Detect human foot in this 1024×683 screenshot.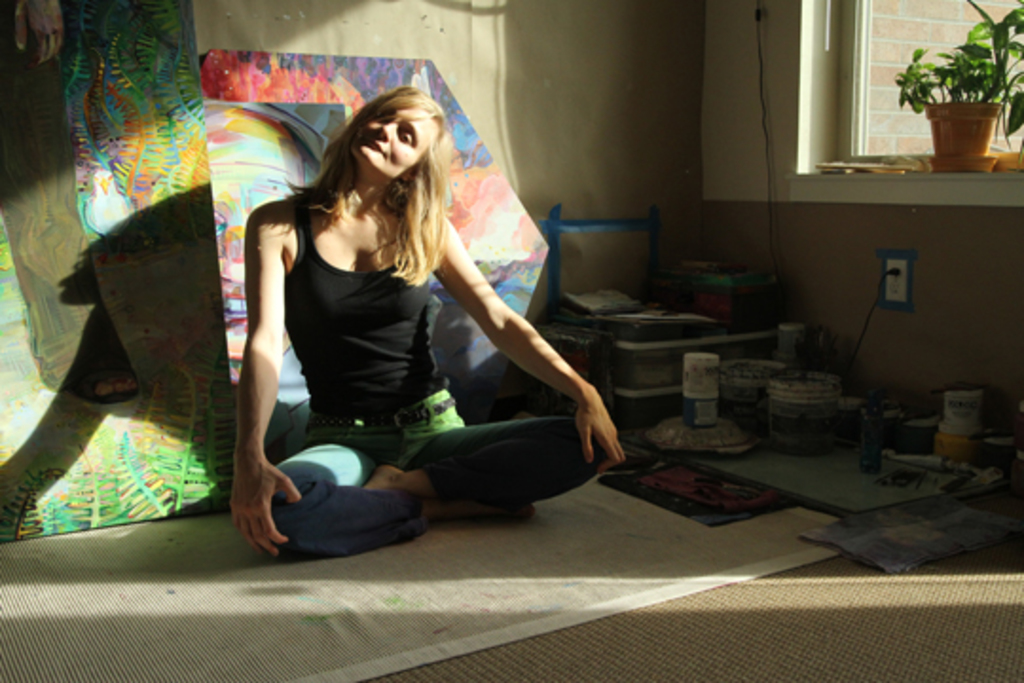
Detection: 442:503:531:527.
